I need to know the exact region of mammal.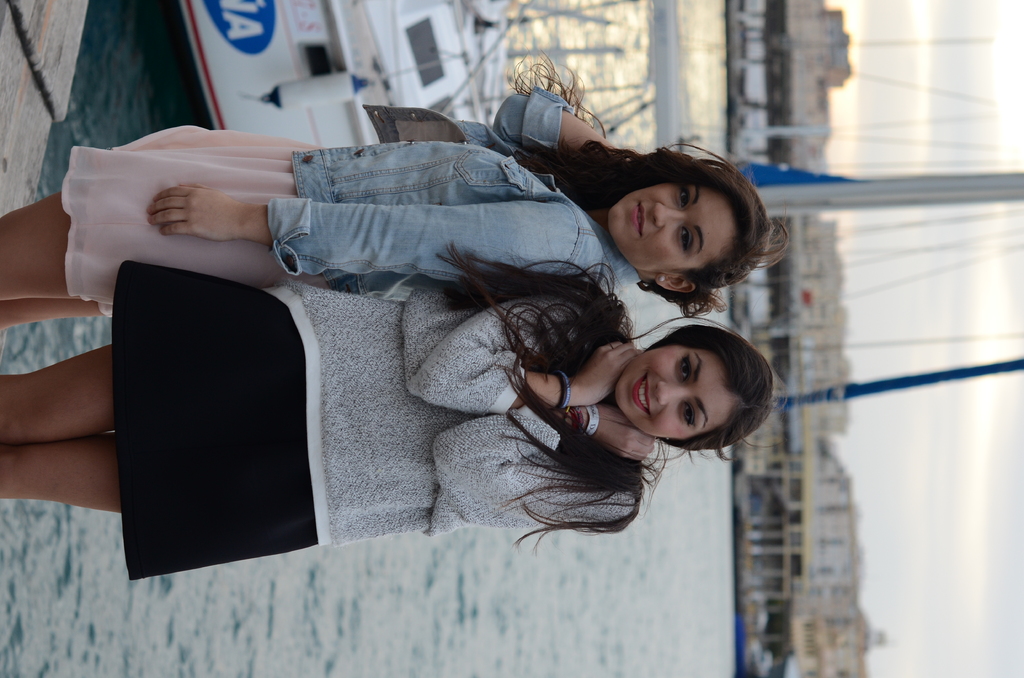
Region: Rect(0, 50, 794, 337).
